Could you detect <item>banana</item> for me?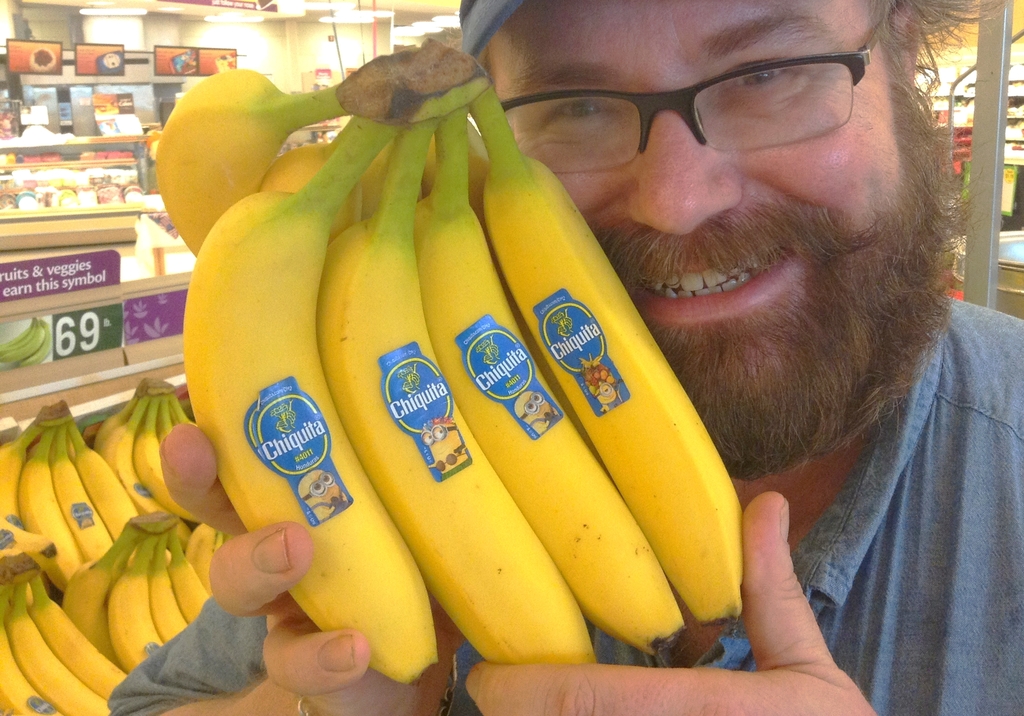
Detection result: {"left": 0, "top": 316, "right": 37, "bottom": 354}.
